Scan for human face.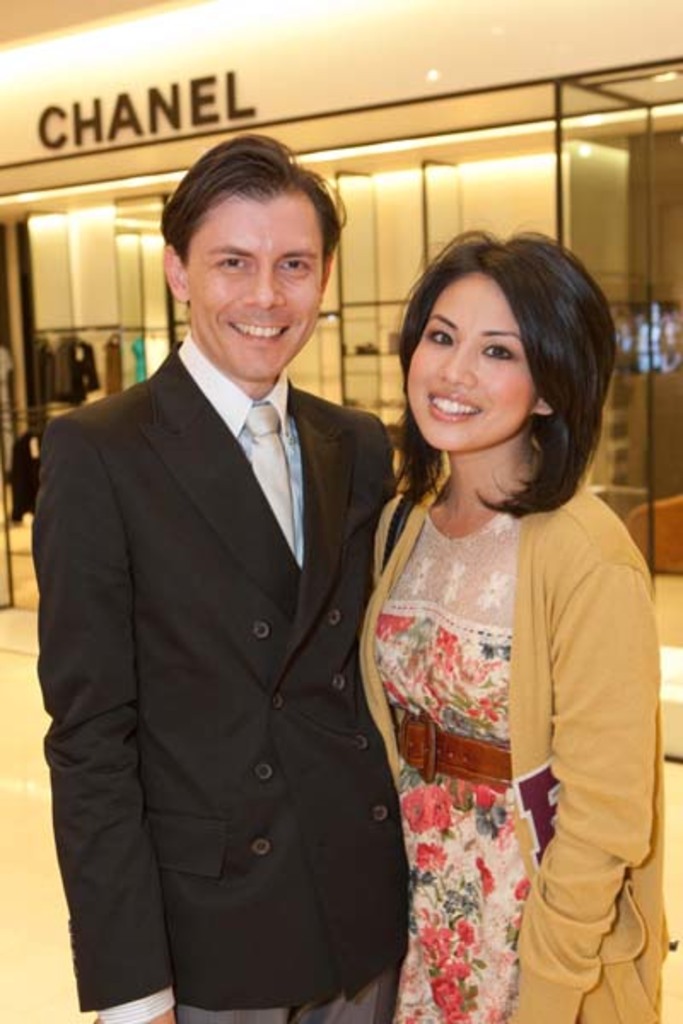
Scan result: pyautogui.locateOnScreen(403, 292, 534, 449).
